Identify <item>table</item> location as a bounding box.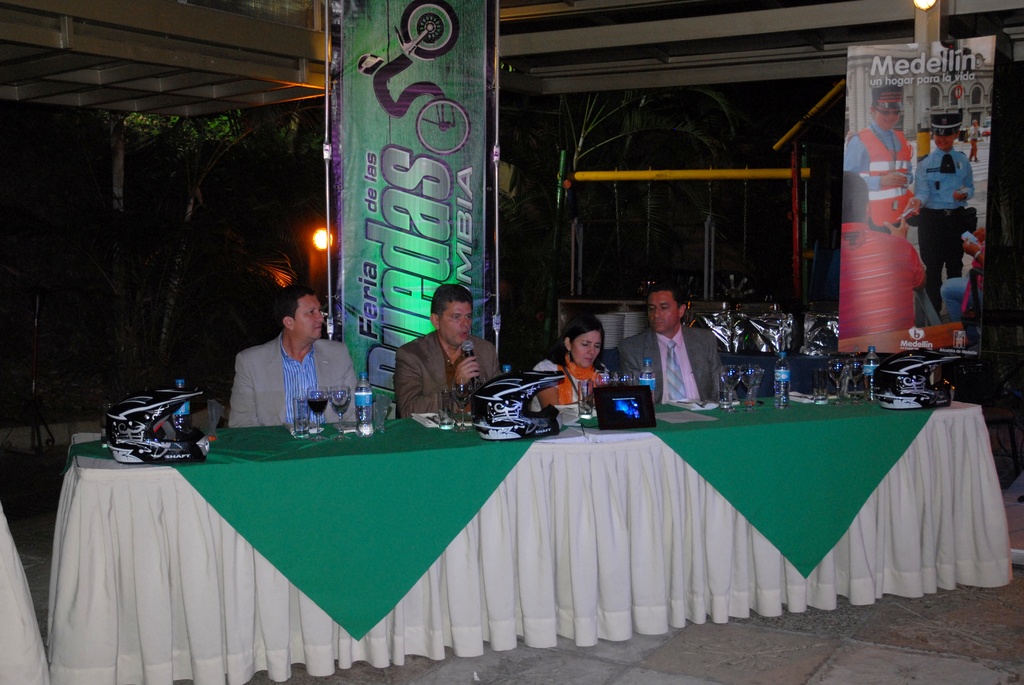
detection(31, 354, 957, 655).
